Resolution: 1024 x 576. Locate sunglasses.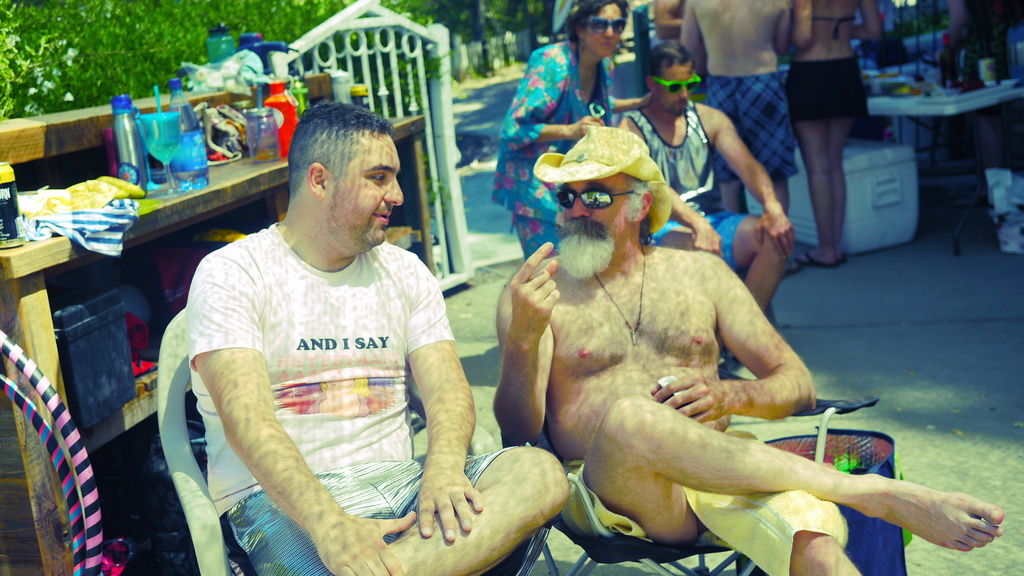
656, 79, 703, 96.
